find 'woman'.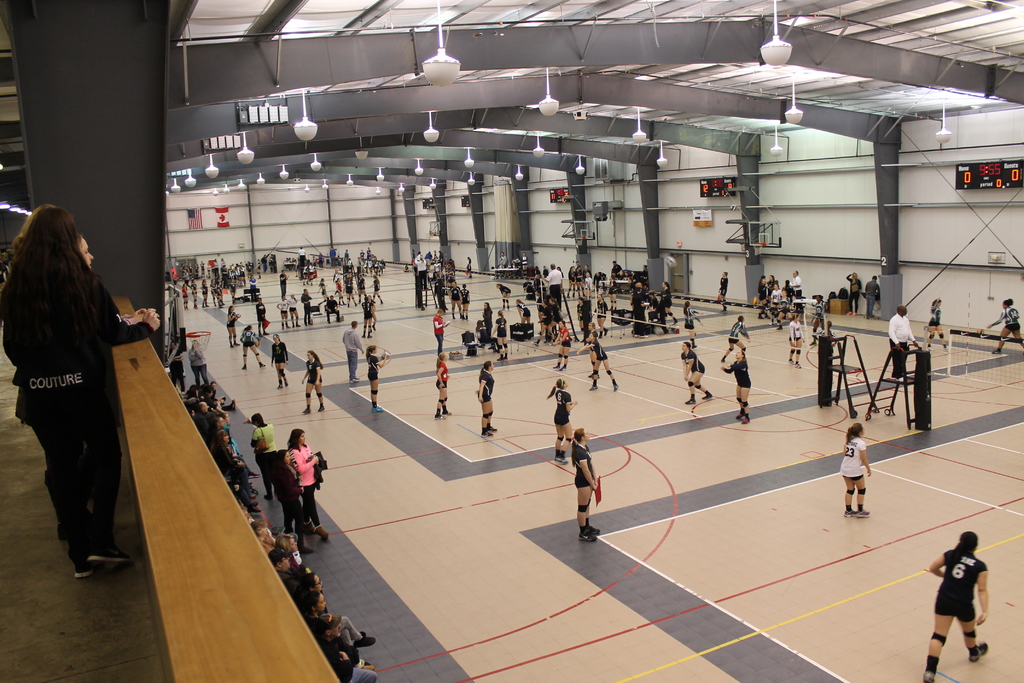
219, 259, 228, 278.
